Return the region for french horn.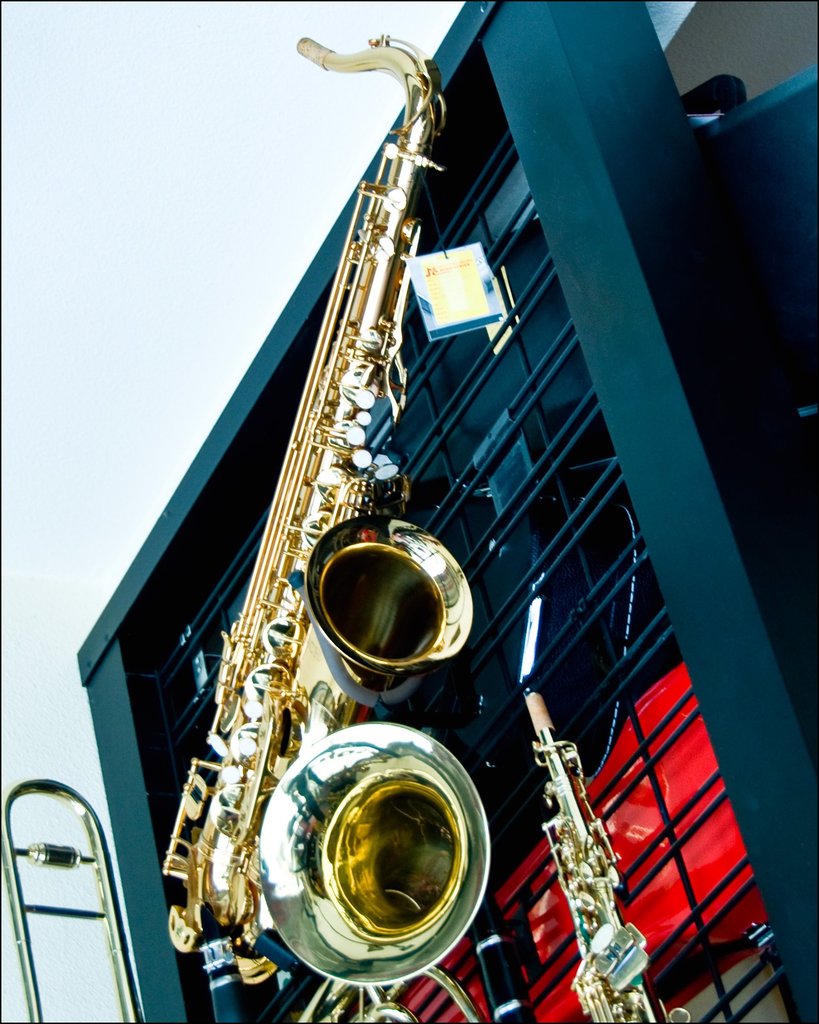
[260,725,498,1023].
